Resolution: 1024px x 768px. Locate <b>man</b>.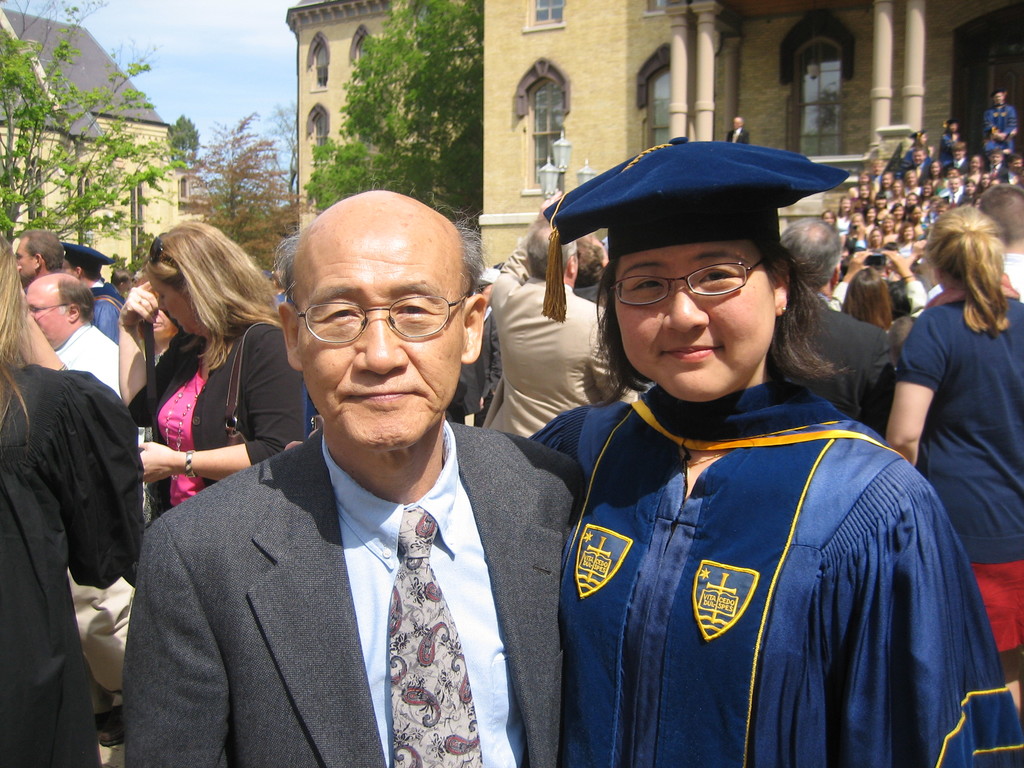
[left=56, top=241, right=130, bottom=347].
